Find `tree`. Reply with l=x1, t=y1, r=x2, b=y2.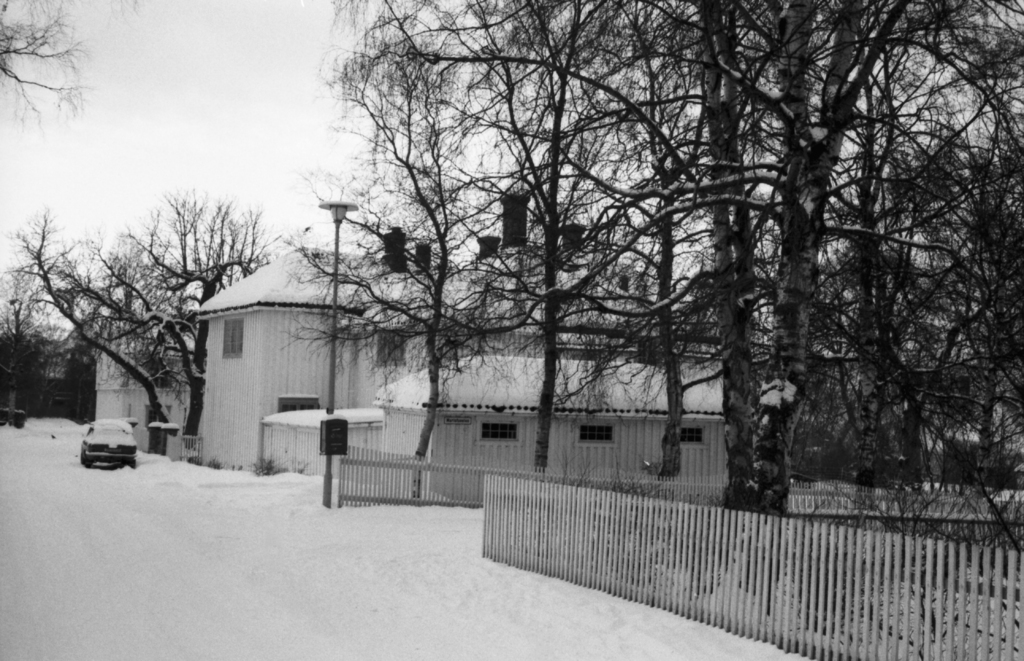
l=1, t=248, r=105, b=424.
